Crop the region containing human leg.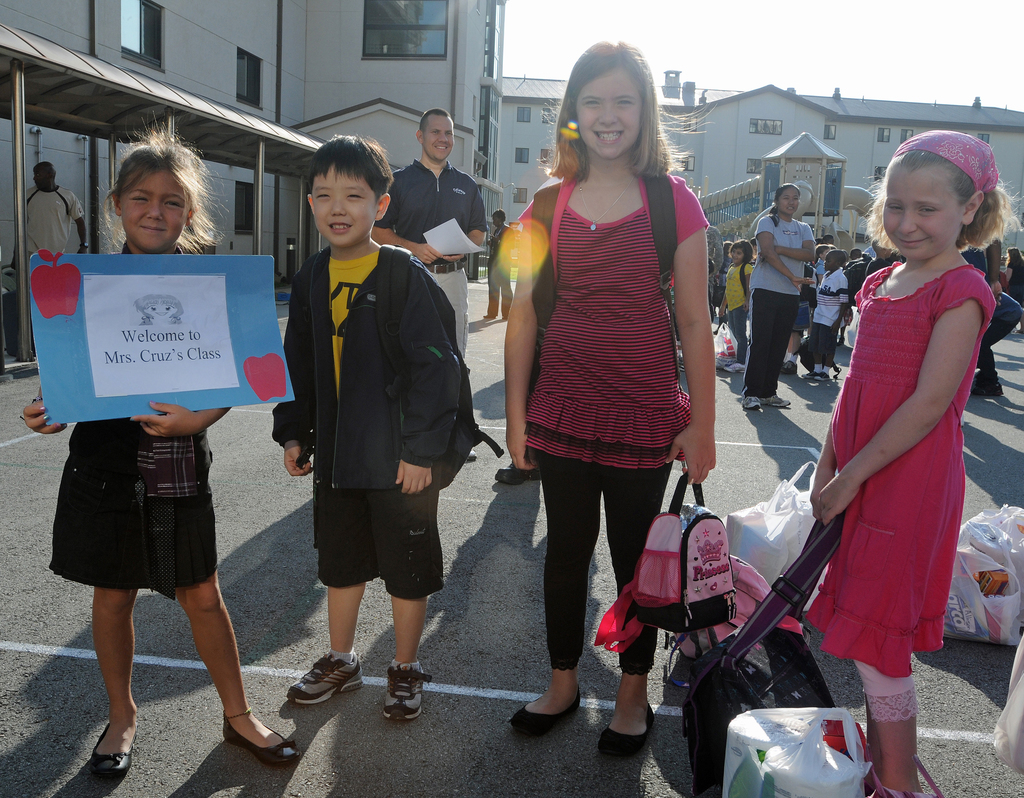
Crop region: [x1=755, y1=282, x2=776, y2=413].
